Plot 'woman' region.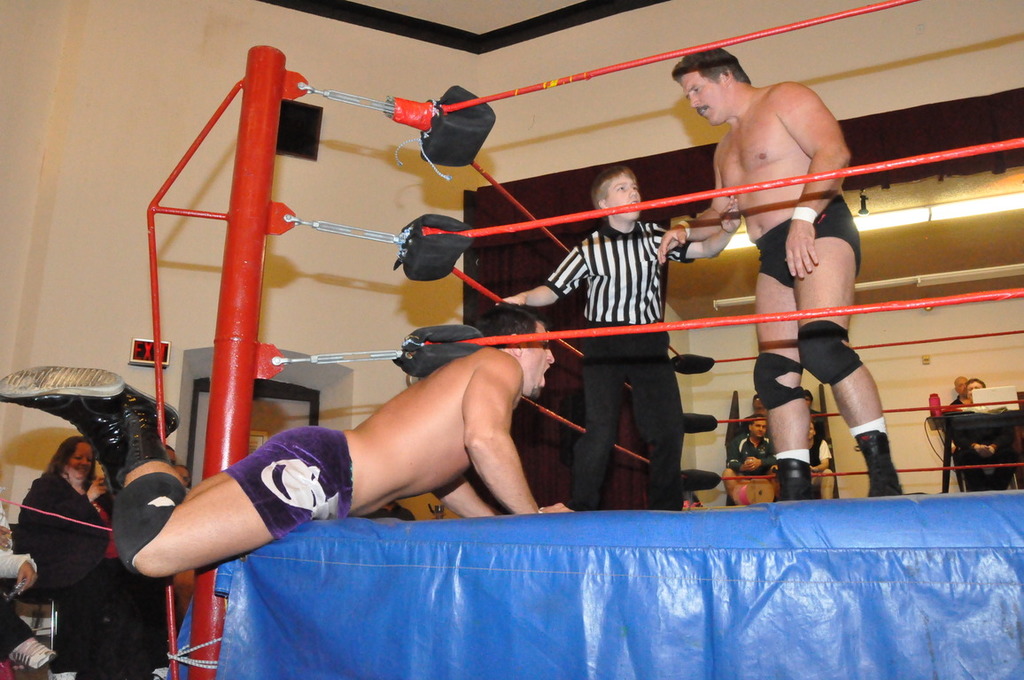
Plotted at locate(10, 424, 121, 661).
